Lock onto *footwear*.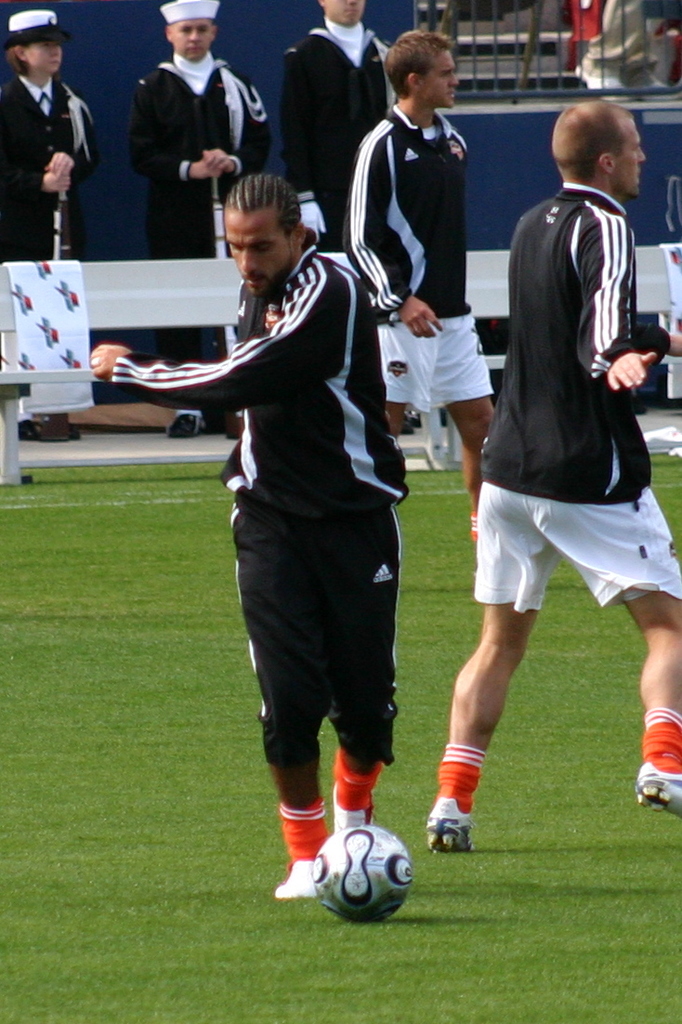
Locked: [left=332, top=781, right=374, bottom=834].
